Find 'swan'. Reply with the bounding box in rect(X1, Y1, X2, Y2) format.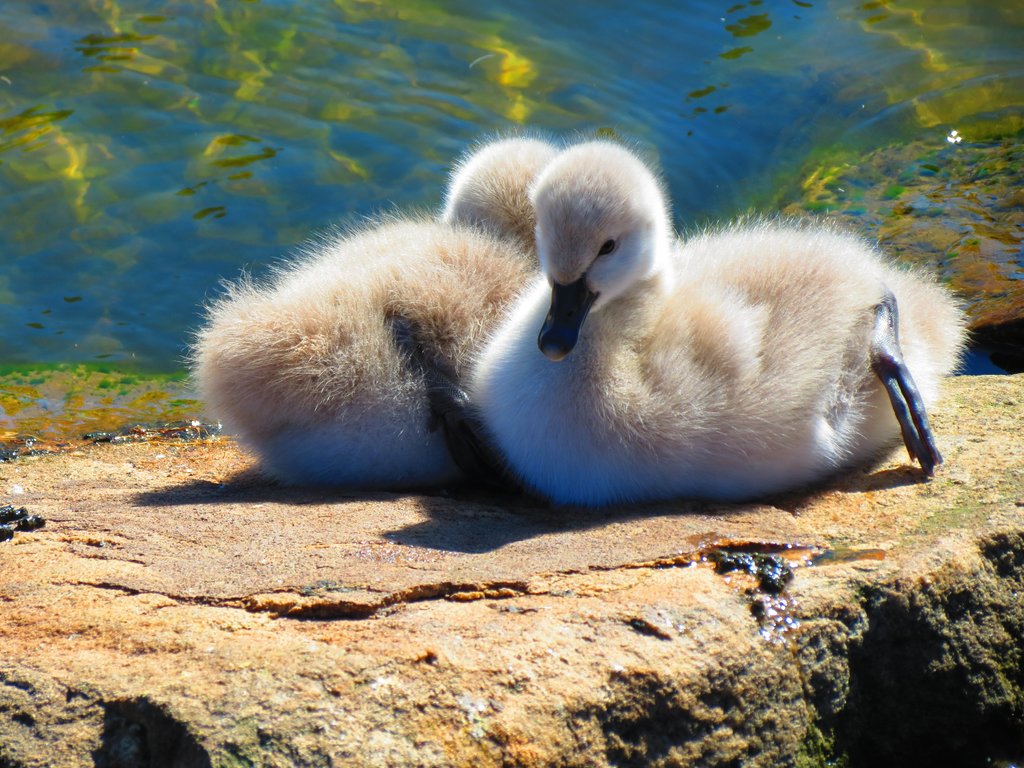
rect(172, 121, 569, 490).
